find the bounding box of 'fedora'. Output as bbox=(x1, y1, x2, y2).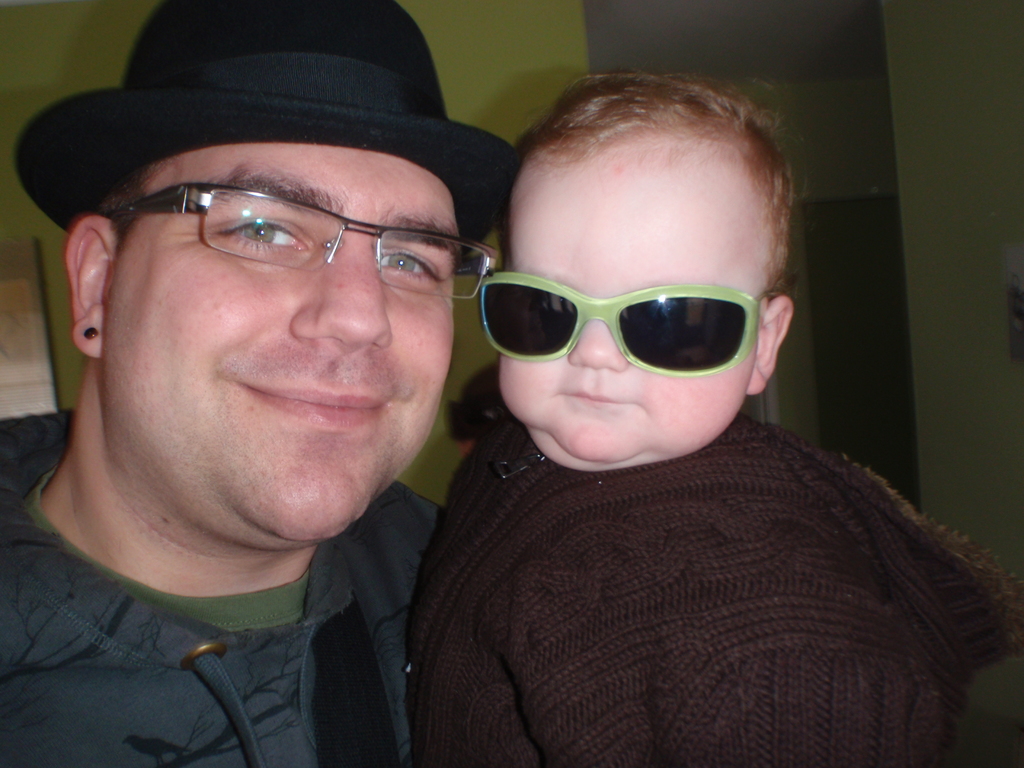
bbox=(13, 0, 522, 258).
